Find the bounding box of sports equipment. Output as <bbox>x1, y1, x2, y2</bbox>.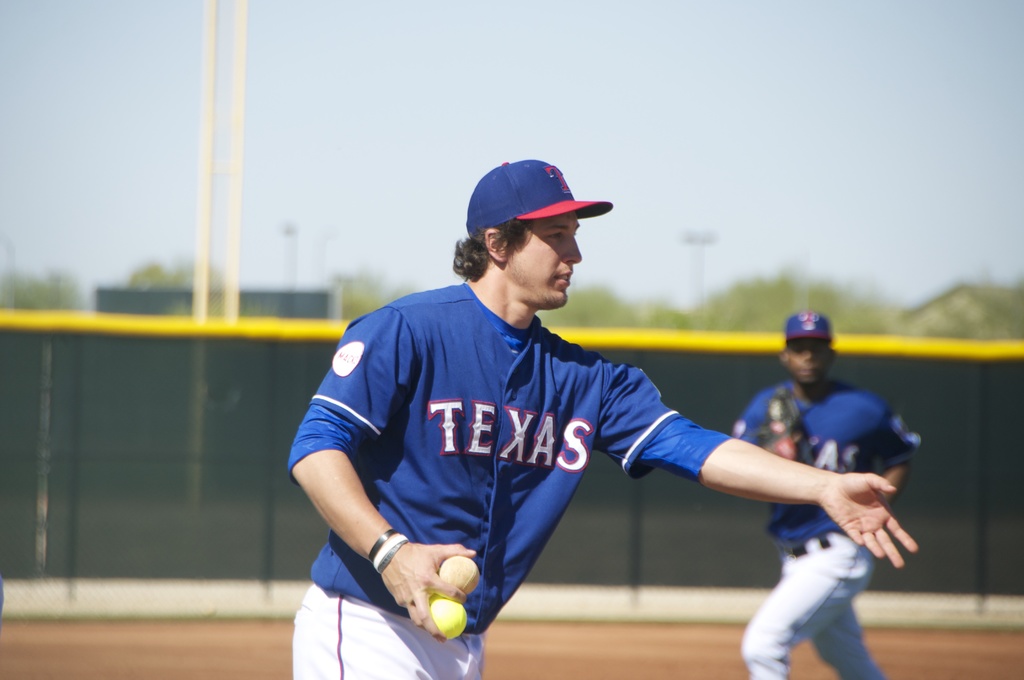
<bbox>438, 556, 480, 601</bbox>.
